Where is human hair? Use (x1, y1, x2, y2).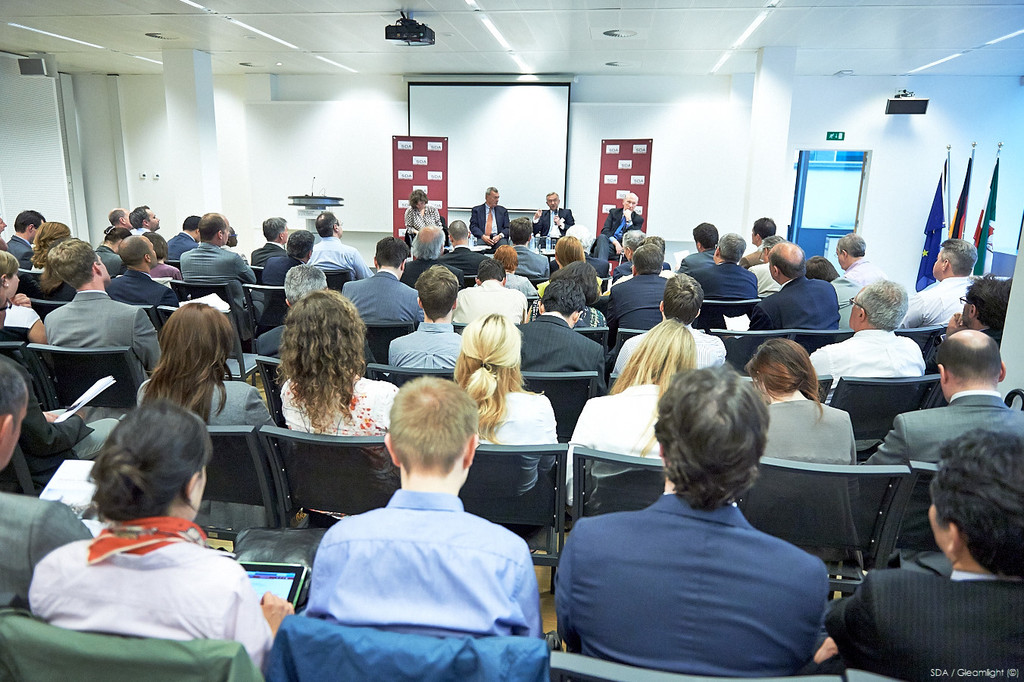
(623, 228, 645, 251).
